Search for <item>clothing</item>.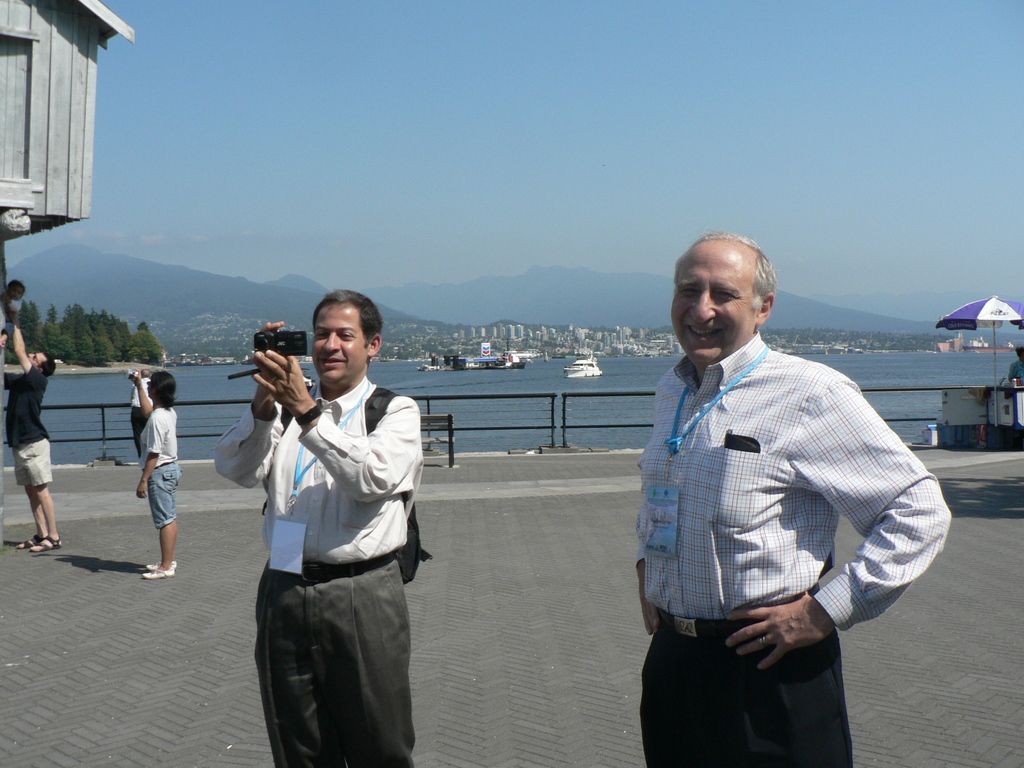
Found at {"x1": 126, "y1": 368, "x2": 155, "y2": 449}.
